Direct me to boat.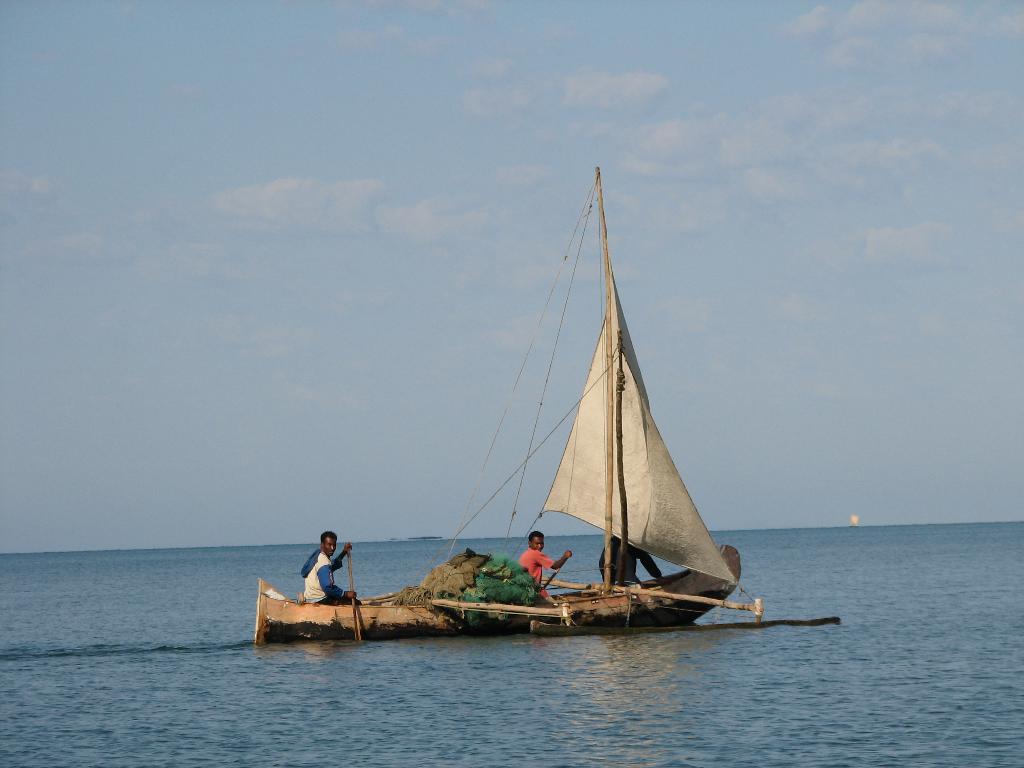
Direction: bbox(250, 192, 783, 668).
